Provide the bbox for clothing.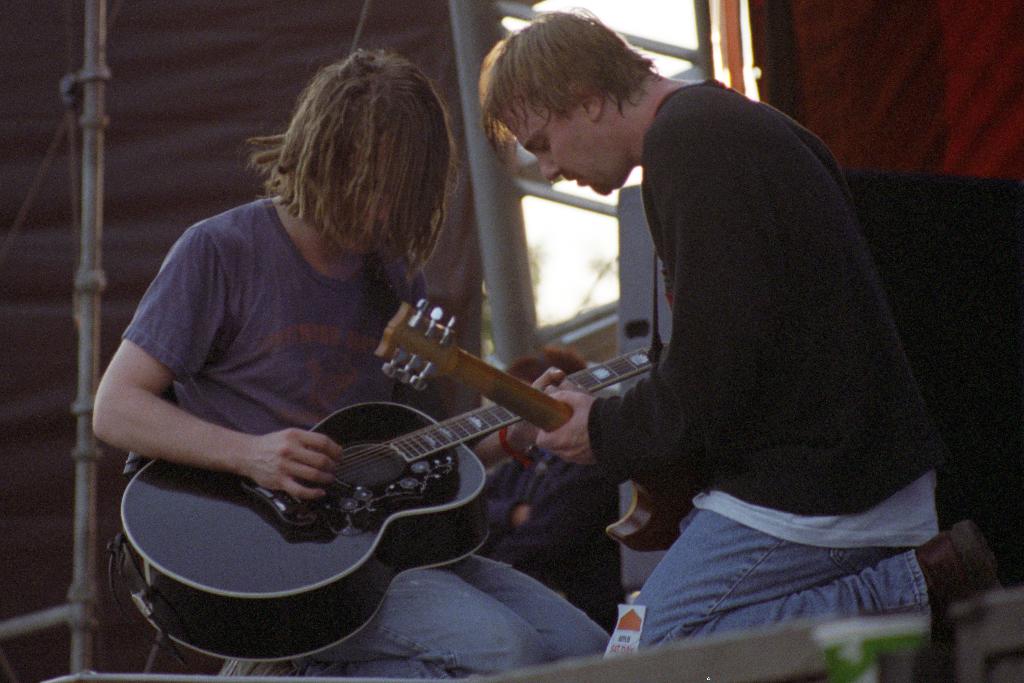
x1=532, y1=59, x2=957, y2=634.
